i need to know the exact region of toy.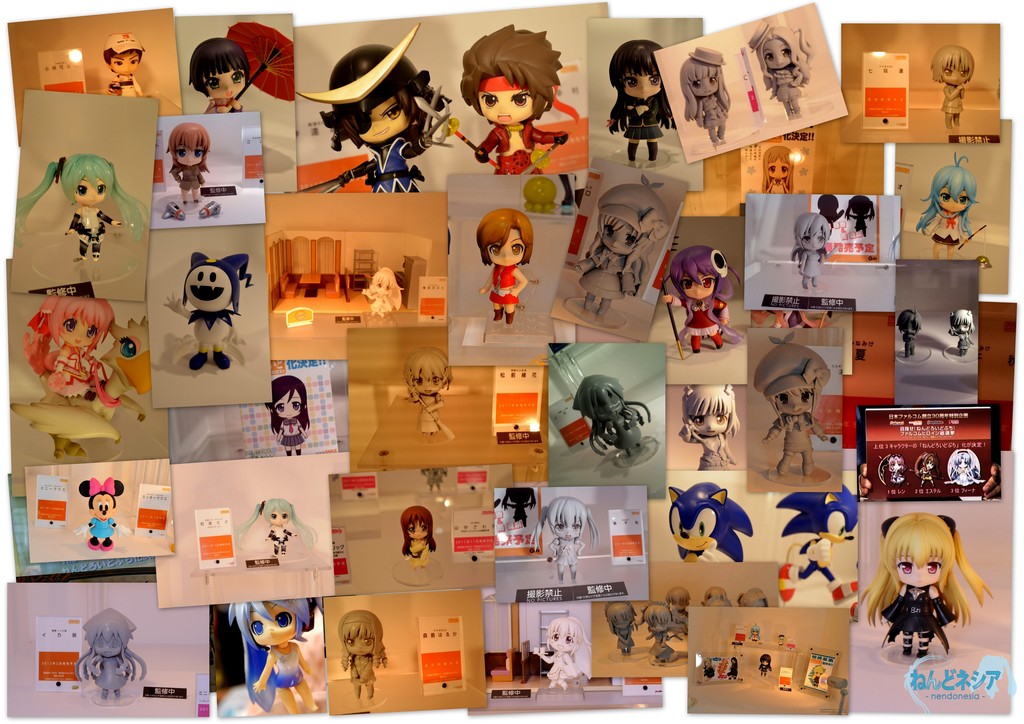
Region: [left=163, top=203, right=190, bottom=222].
